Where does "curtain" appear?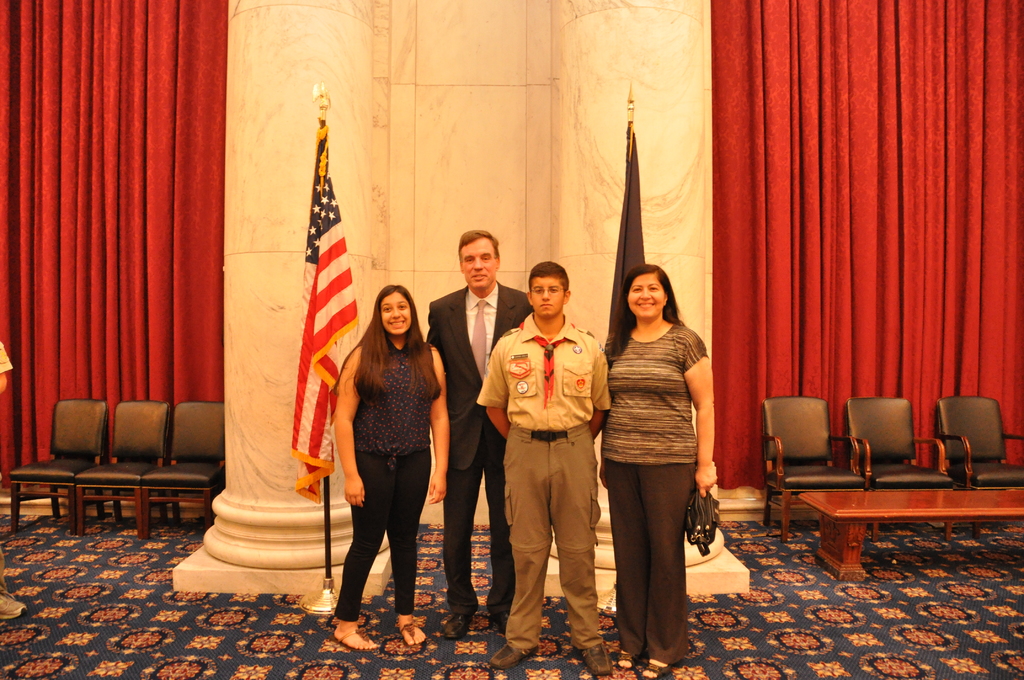
Appears at pyautogui.locateOnScreen(707, 0, 1023, 491).
